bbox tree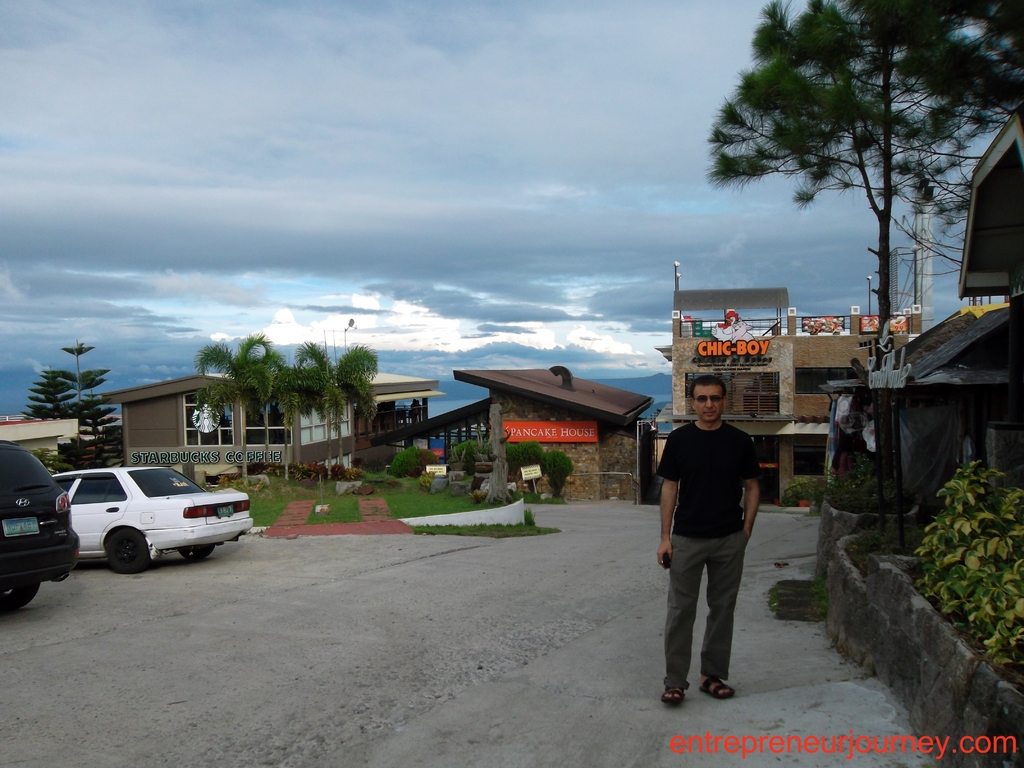
x1=285 y1=336 x2=380 y2=479
